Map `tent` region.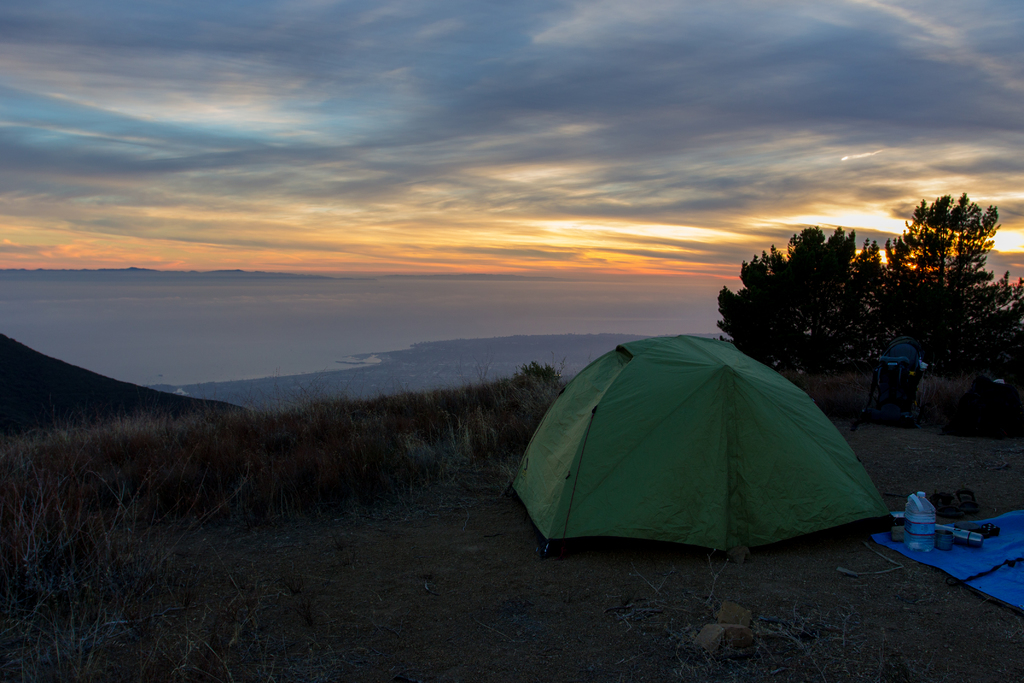
Mapped to [511, 336, 902, 564].
